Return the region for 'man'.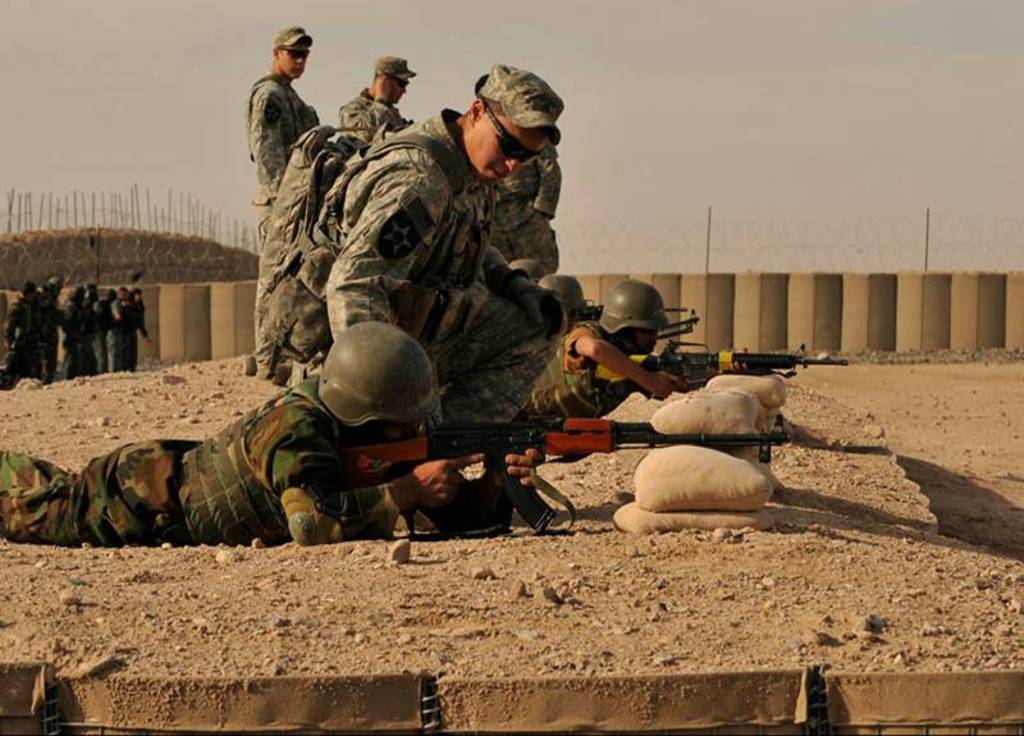
0/324/540/550.
